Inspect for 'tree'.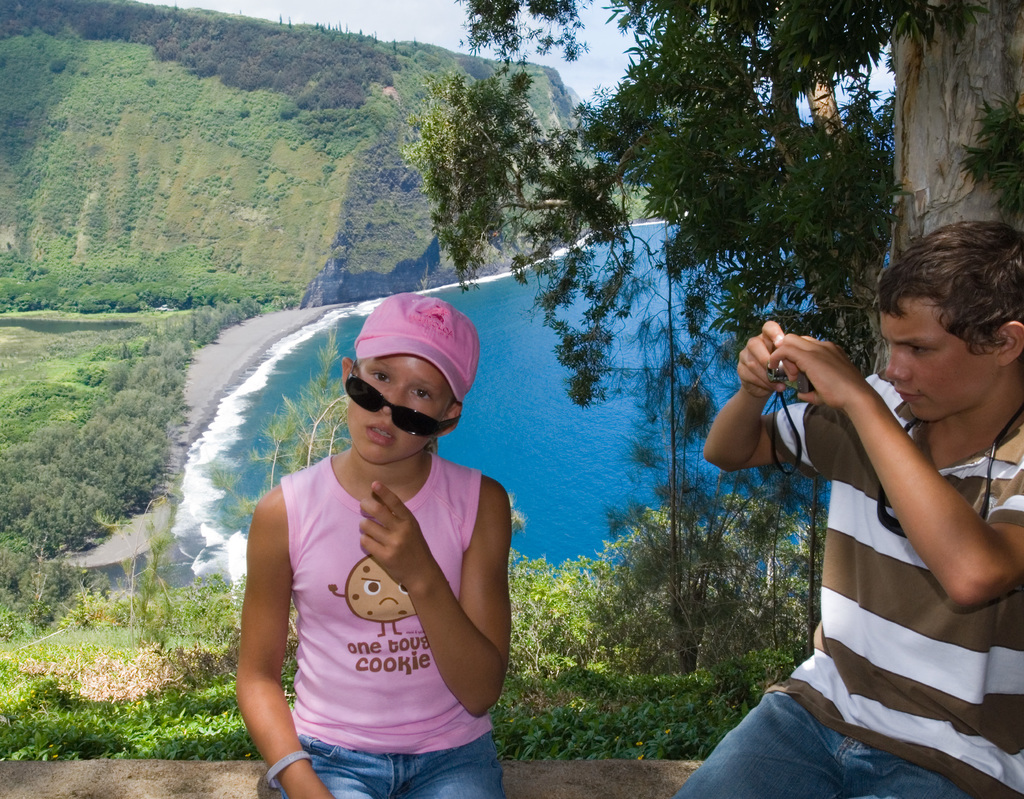
Inspection: locate(403, 0, 1023, 795).
